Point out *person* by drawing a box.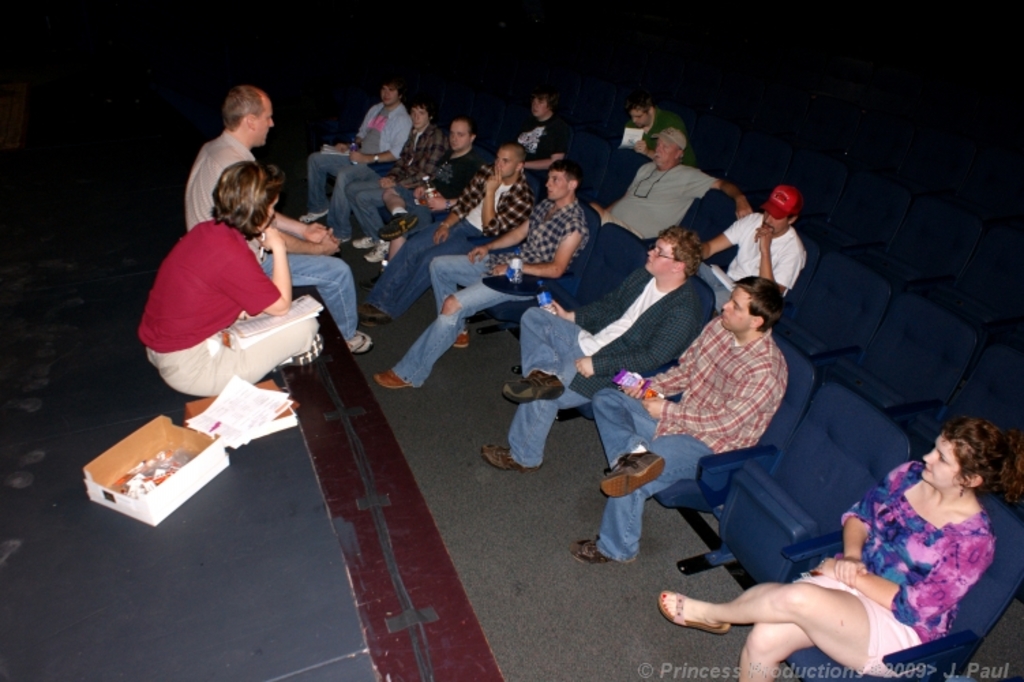
616 98 693 166.
